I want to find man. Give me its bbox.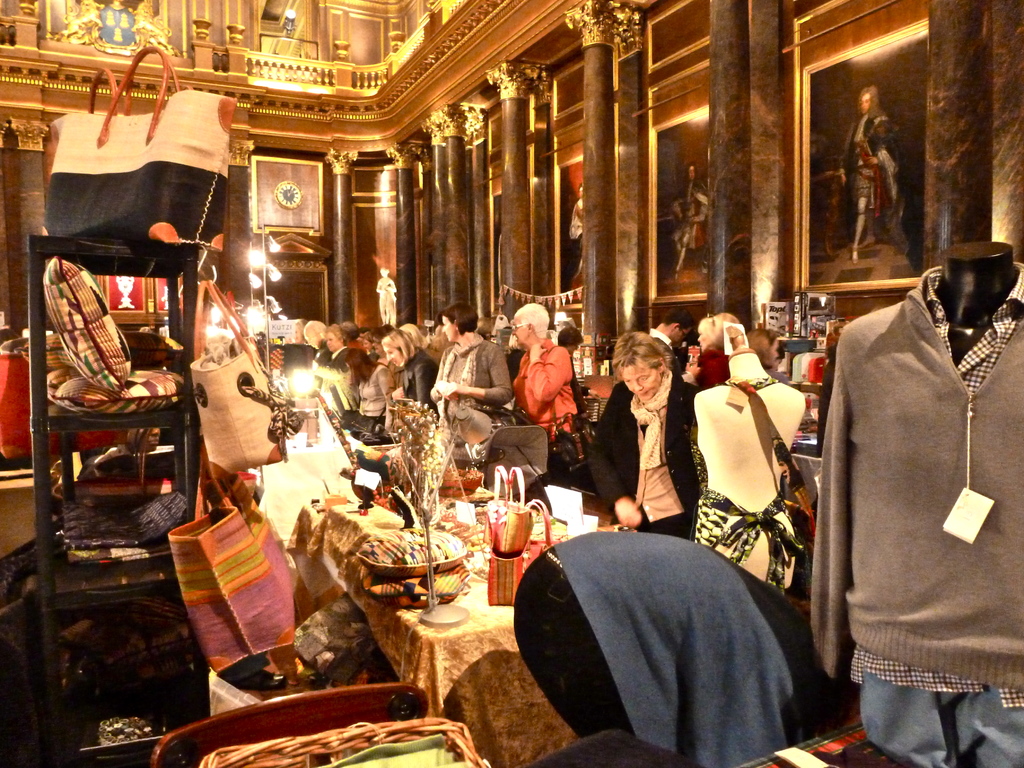
{"left": 836, "top": 86, "right": 898, "bottom": 260}.
